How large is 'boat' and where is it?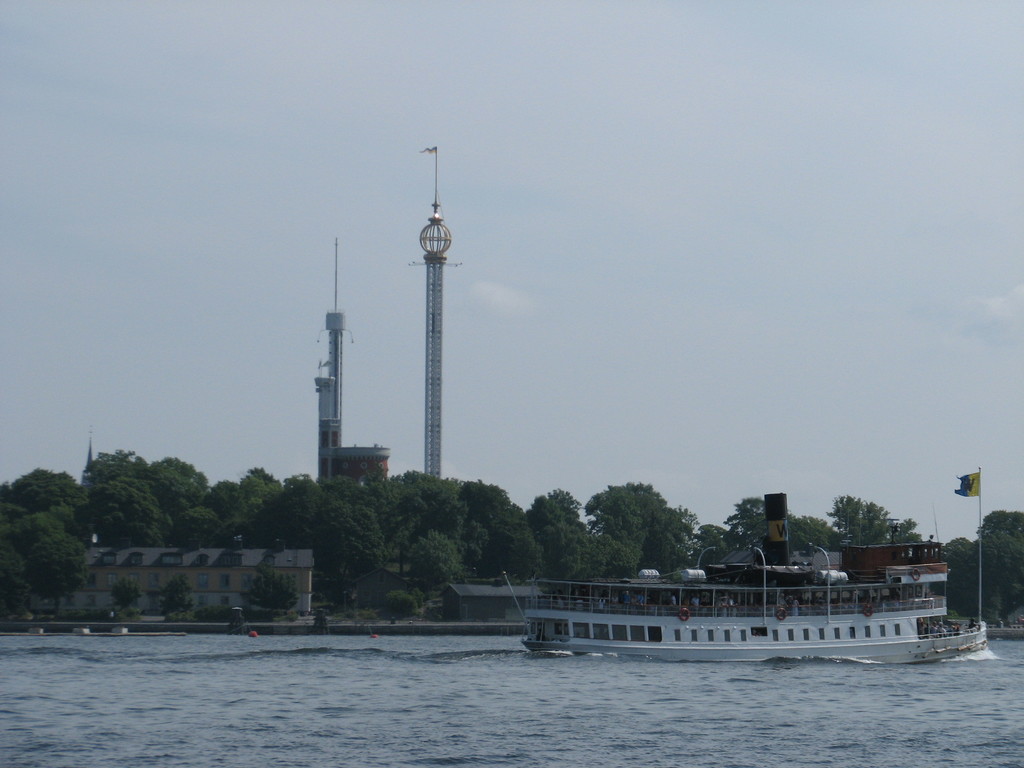
Bounding box: (499,479,954,662).
